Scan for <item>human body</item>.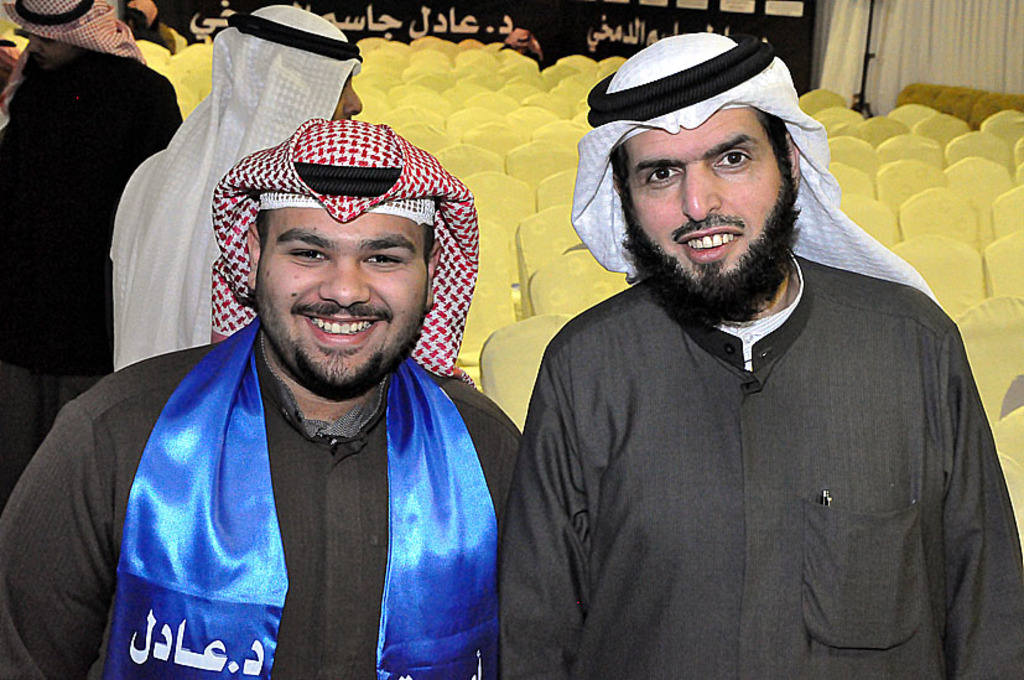
Scan result: box(0, 37, 183, 505).
